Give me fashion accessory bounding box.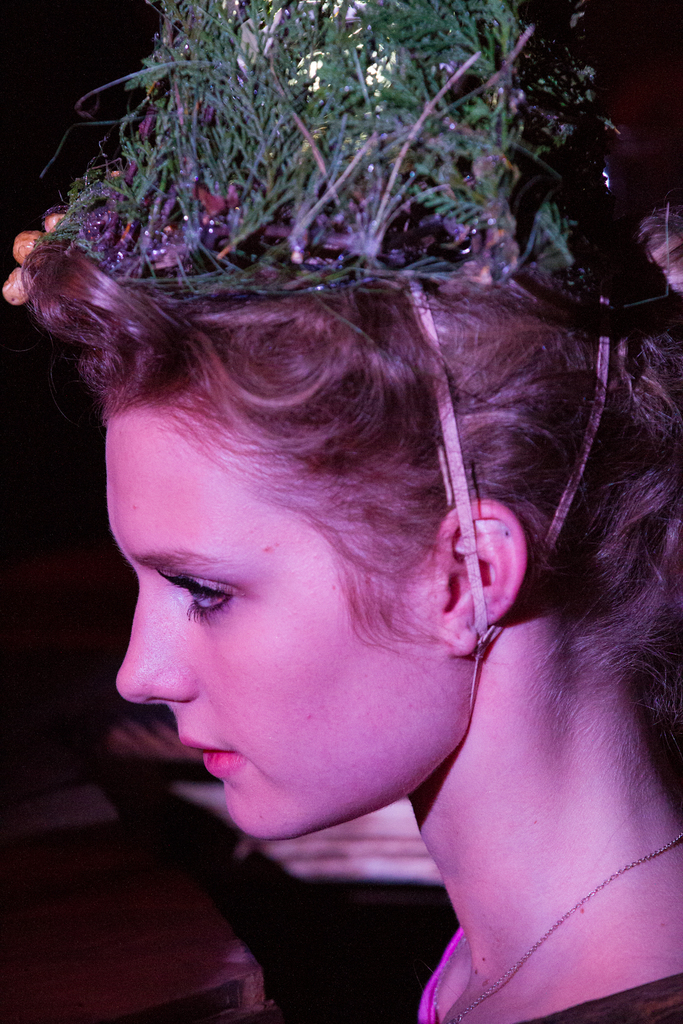
detection(429, 833, 682, 1023).
